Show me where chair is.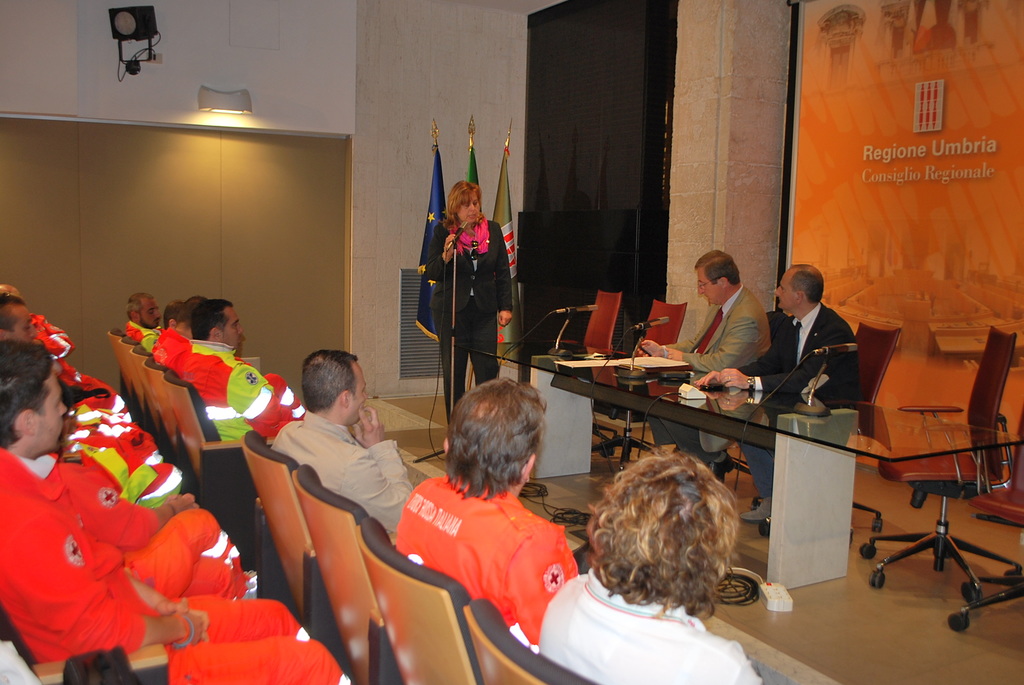
chair is at 0,607,168,684.
